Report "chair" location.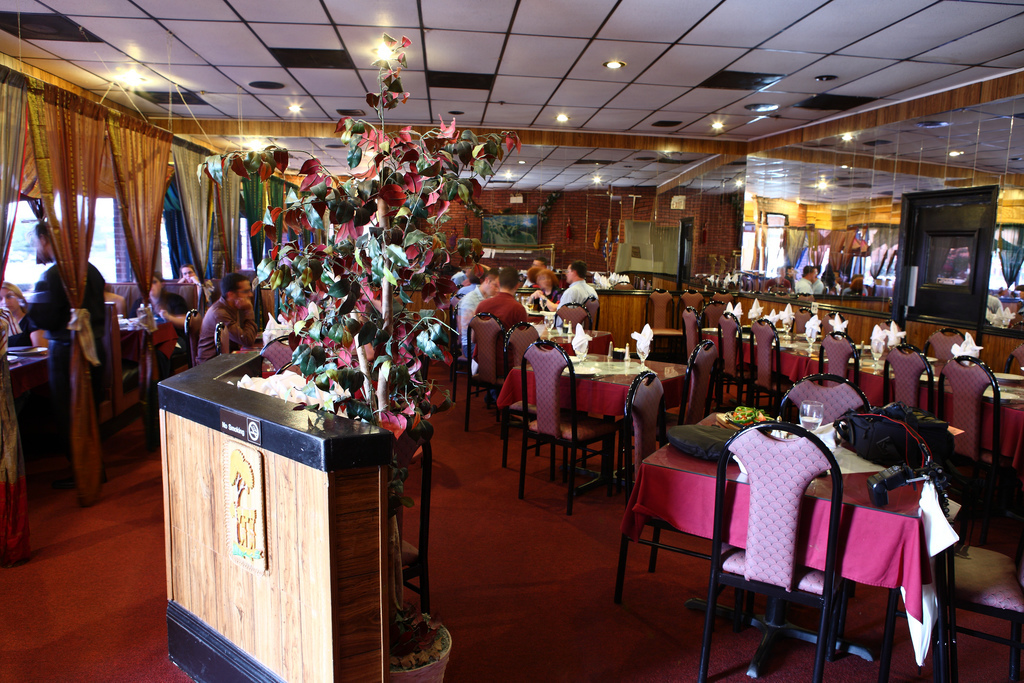
Report: 213,319,233,352.
